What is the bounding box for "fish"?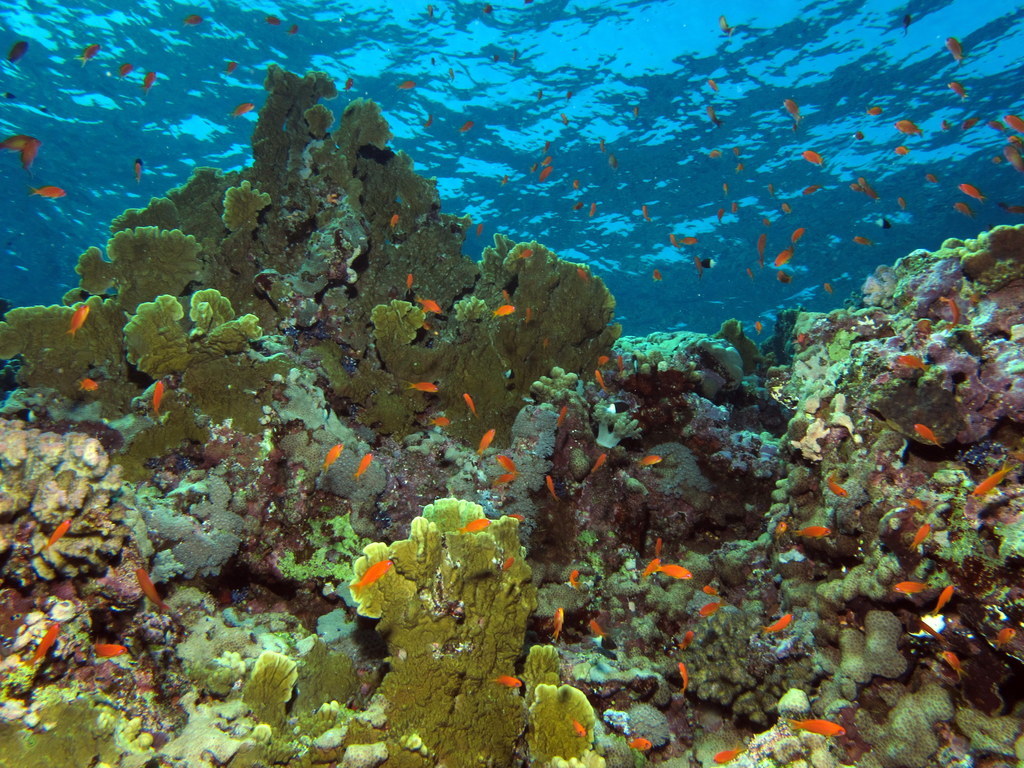
left=635, top=455, right=660, bottom=464.
